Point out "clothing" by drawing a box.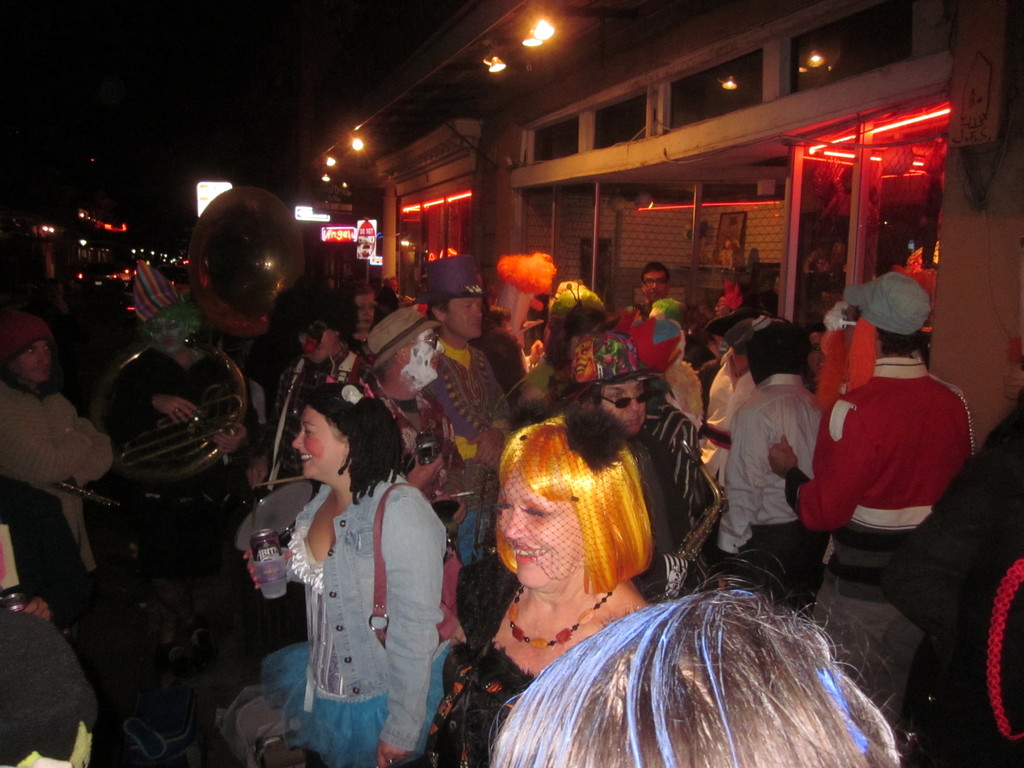
box=[699, 348, 752, 497].
